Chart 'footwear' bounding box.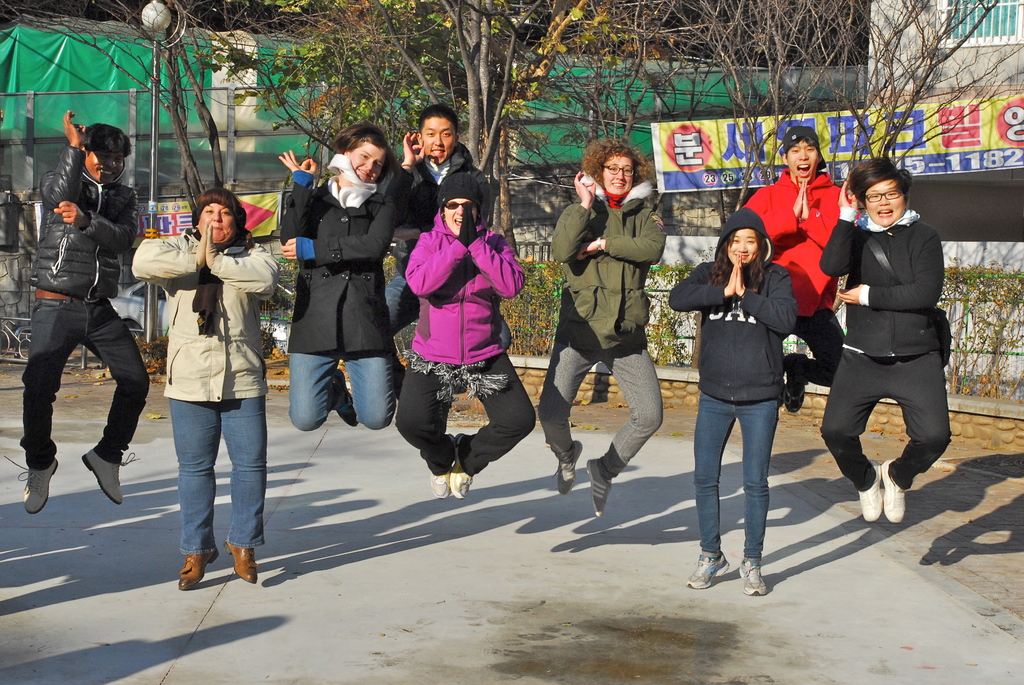
Charted: crop(331, 369, 360, 428).
